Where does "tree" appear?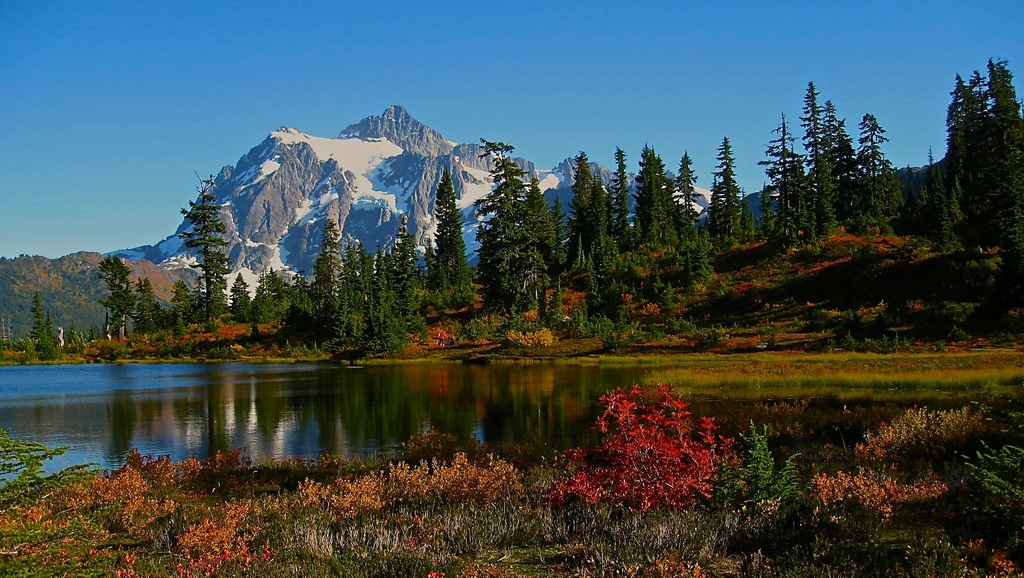
Appears at x1=804 y1=76 x2=836 y2=243.
